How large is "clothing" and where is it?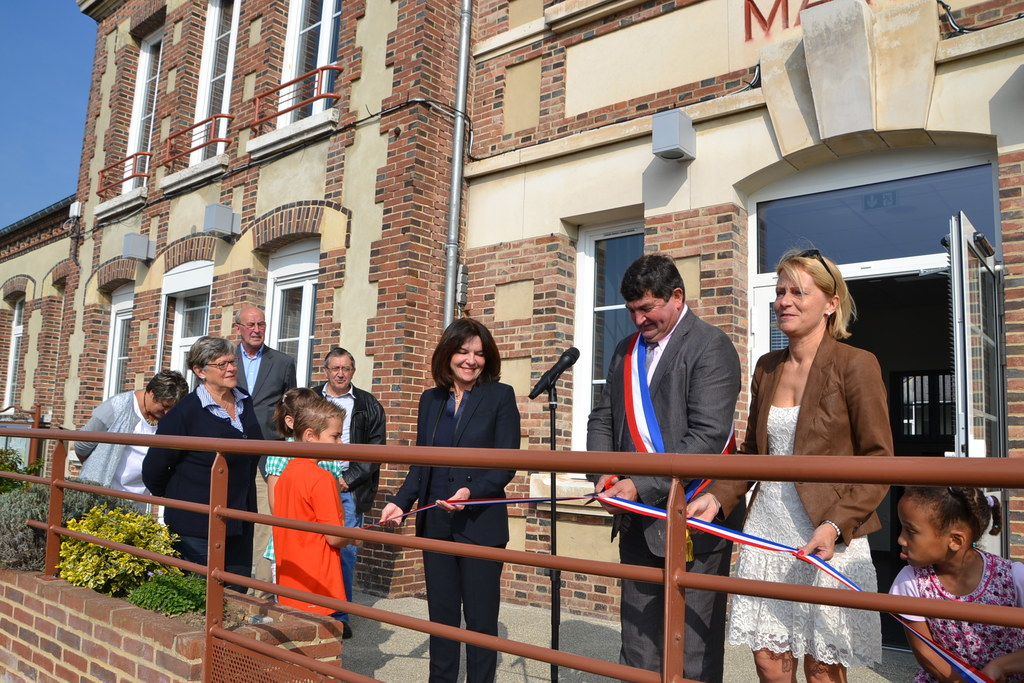
Bounding box: detection(387, 383, 514, 679).
